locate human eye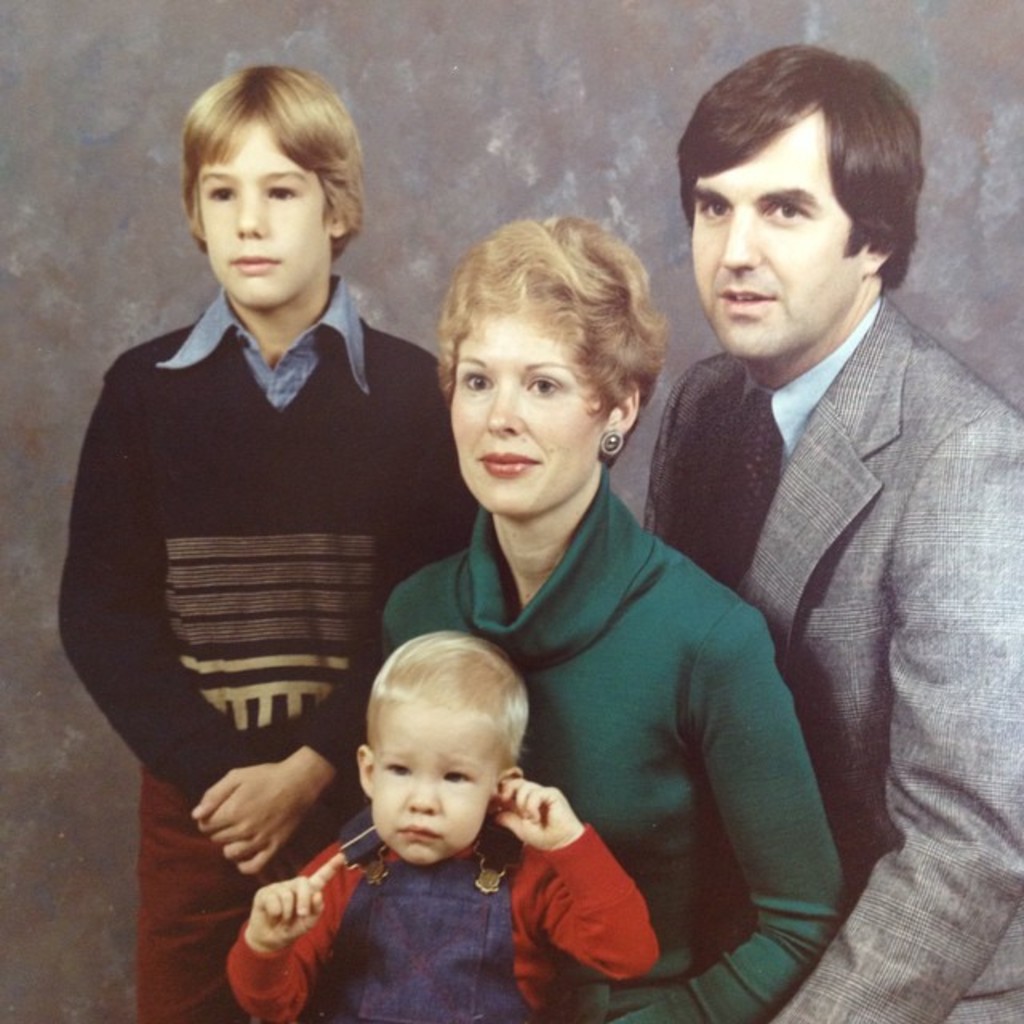
(x1=202, y1=178, x2=235, y2=208)
